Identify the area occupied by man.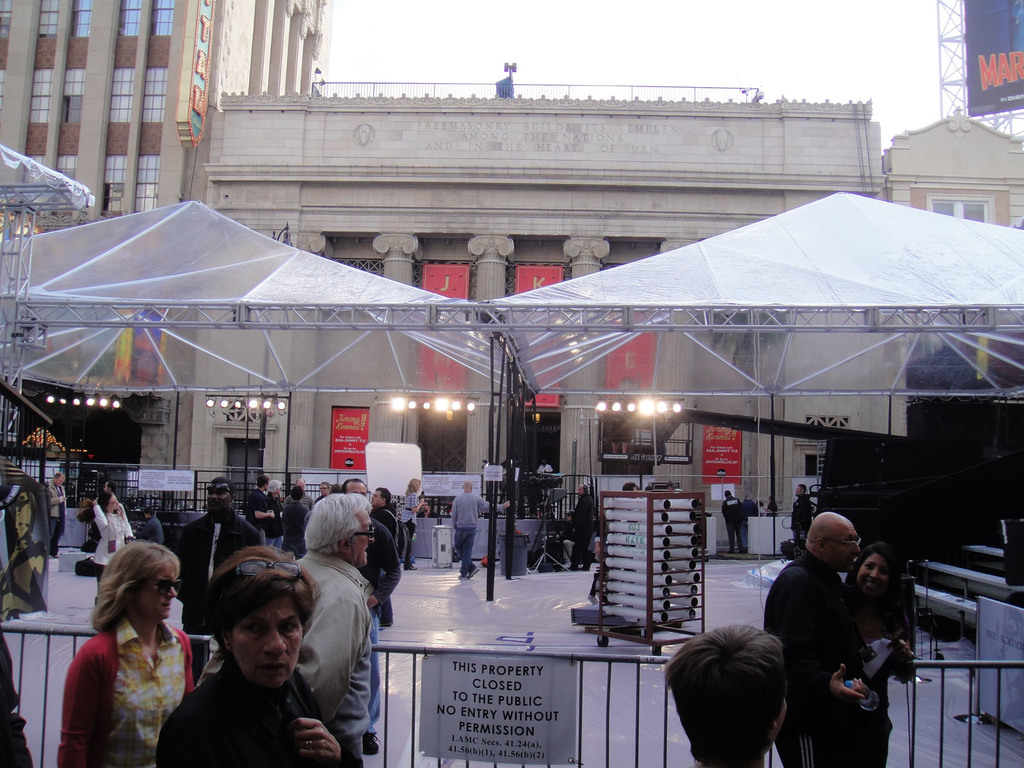
Area: x1=452 y1=481 x2=511 y2=581.
